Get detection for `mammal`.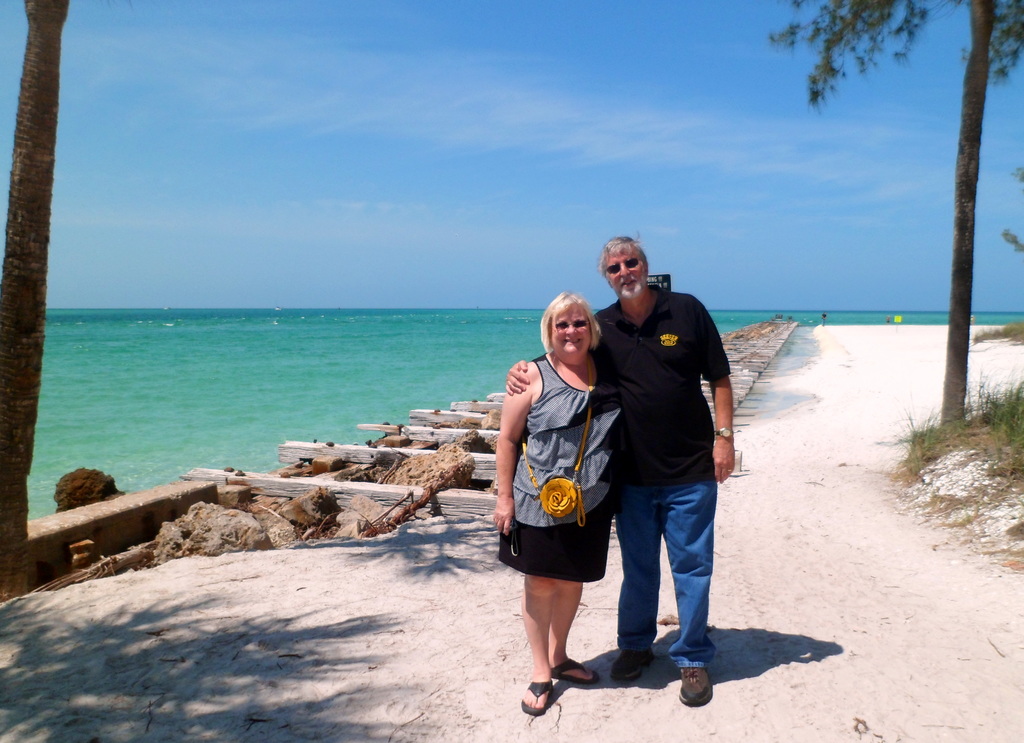
Detection: <bbox>493, 290, 625, 717</bbox>.
